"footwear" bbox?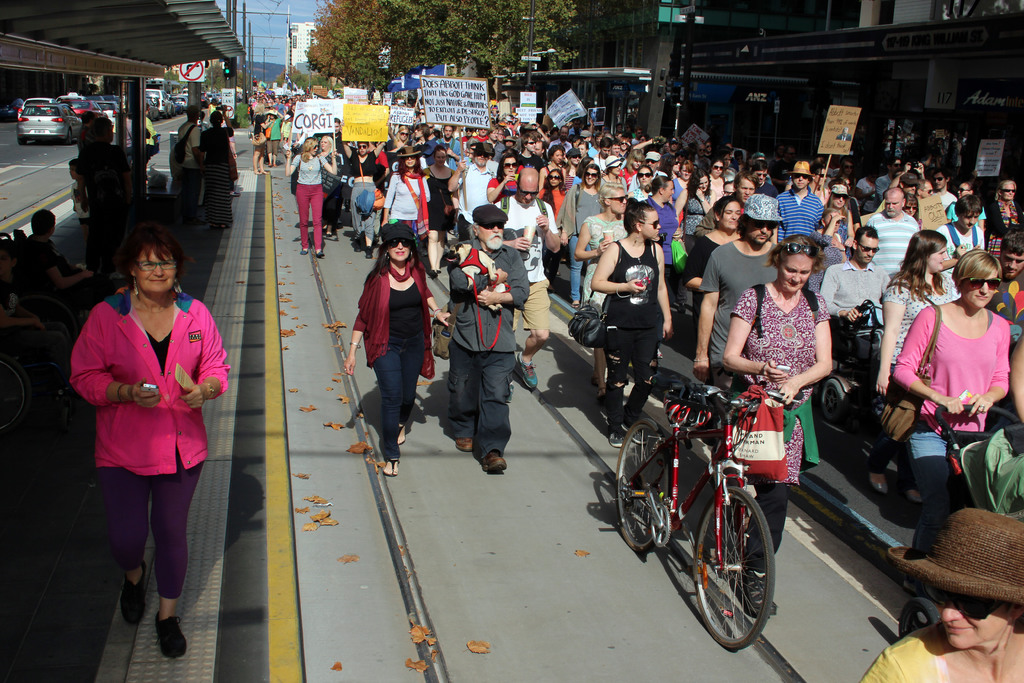
crop(597, 384, 606, 406)
